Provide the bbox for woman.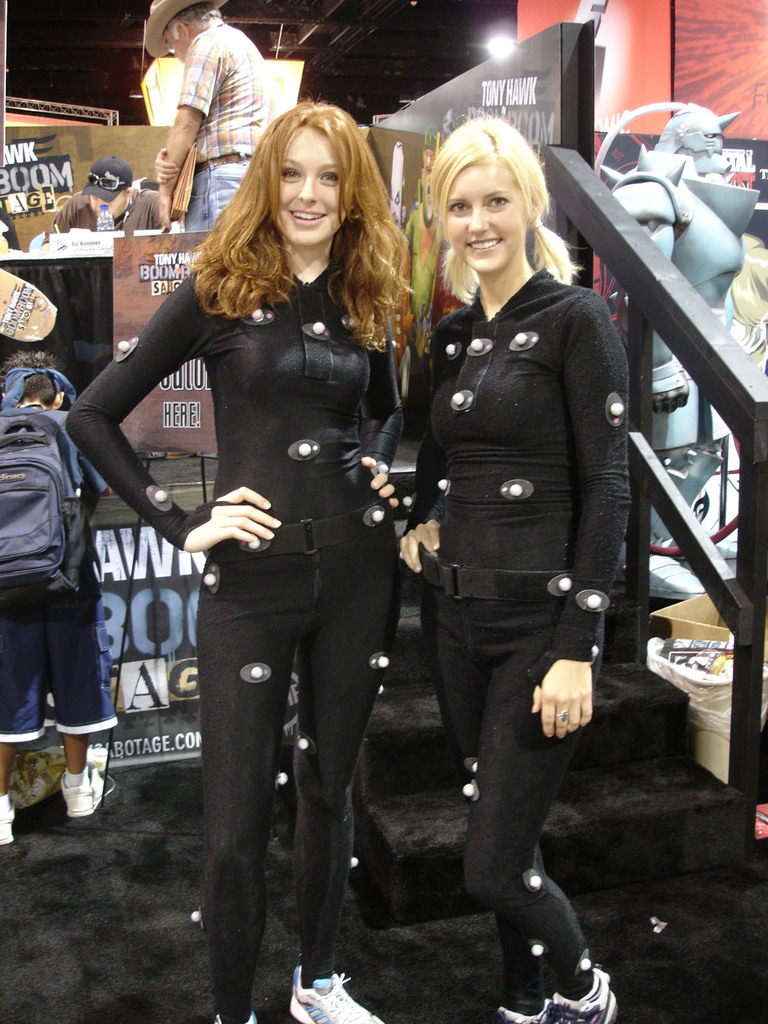
detection(99, 113, 436, 1023).
